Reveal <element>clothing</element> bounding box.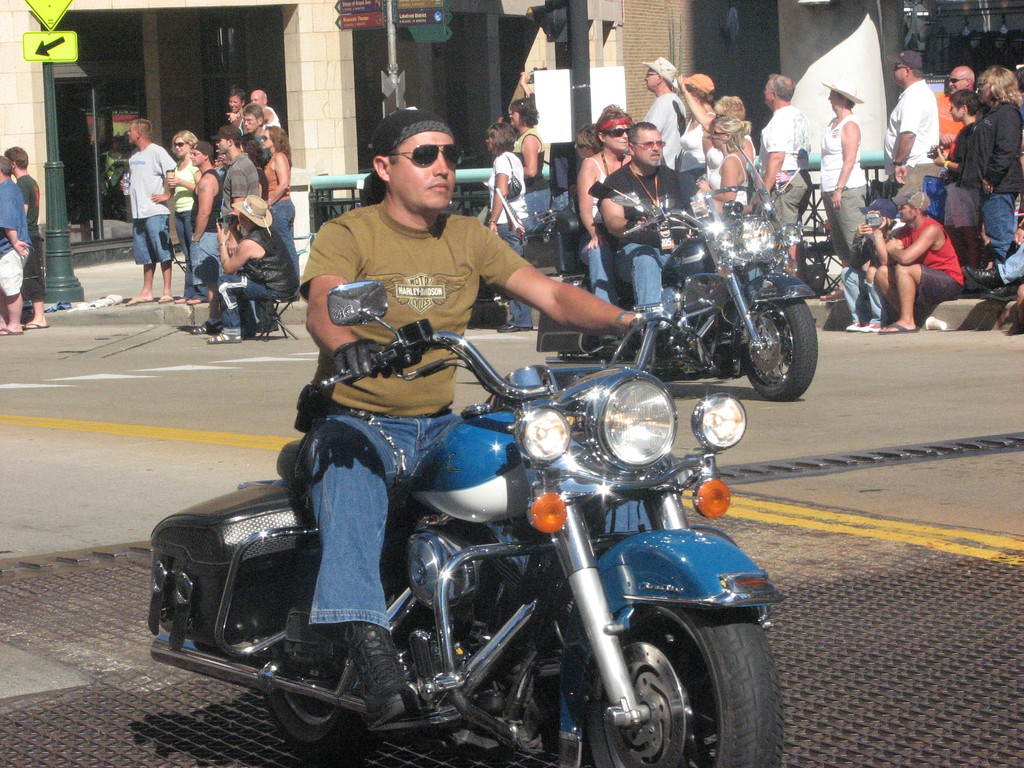
Revealed: [left=944, top=129, right=997, bottom=230].
